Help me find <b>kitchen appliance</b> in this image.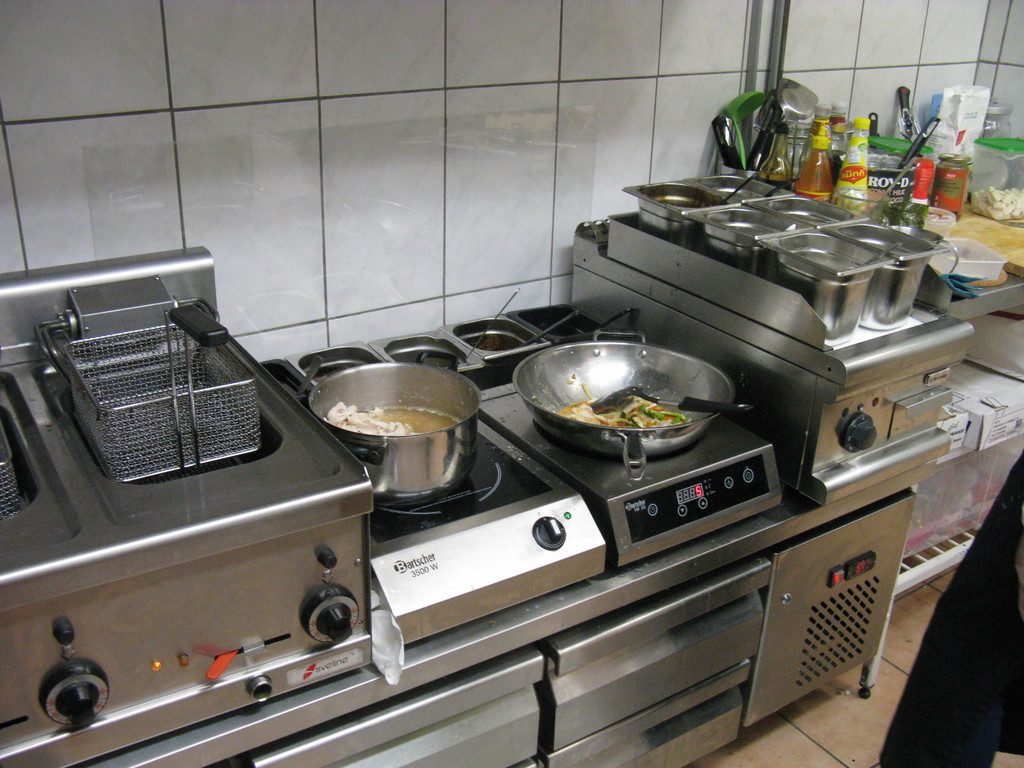
Found it: left=567, top=210, right=977, bottom=504.
